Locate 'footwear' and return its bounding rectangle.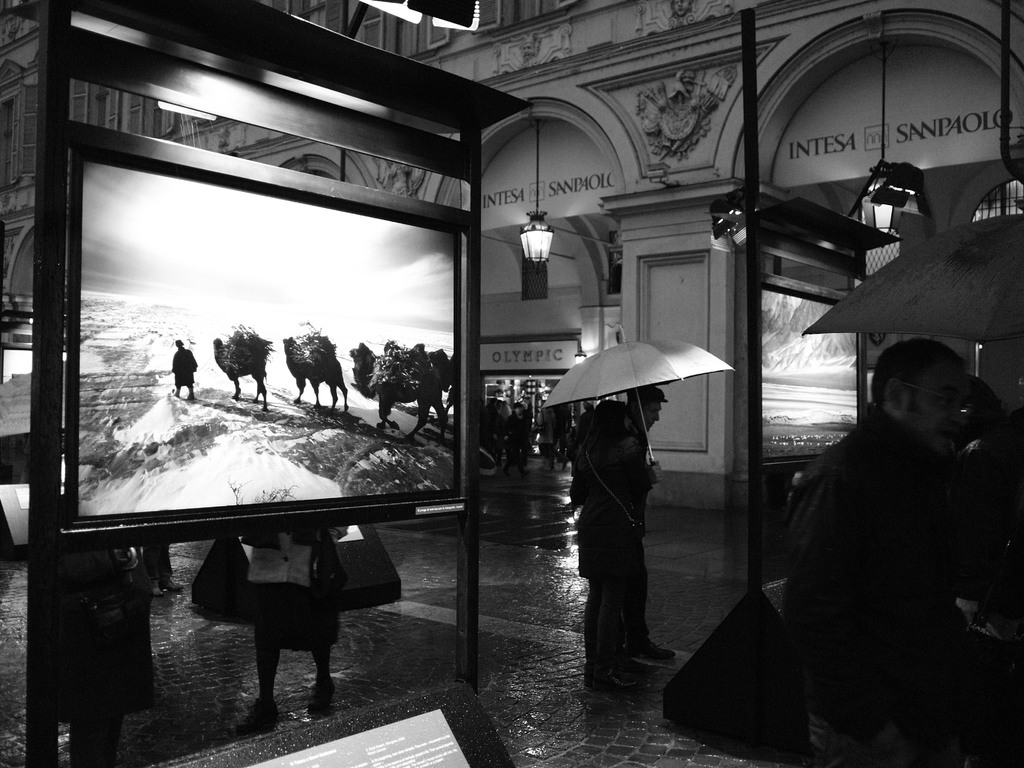
BBox(152, 584, 166, 598).
